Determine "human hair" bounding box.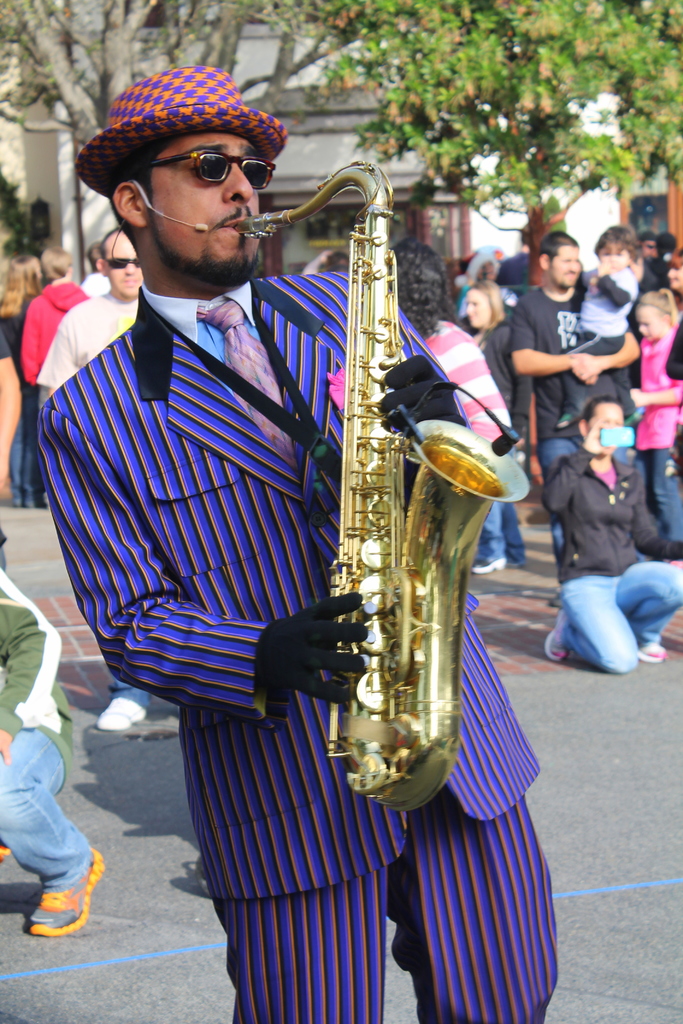
Determined: select_region(639, 228, 660, 248).
